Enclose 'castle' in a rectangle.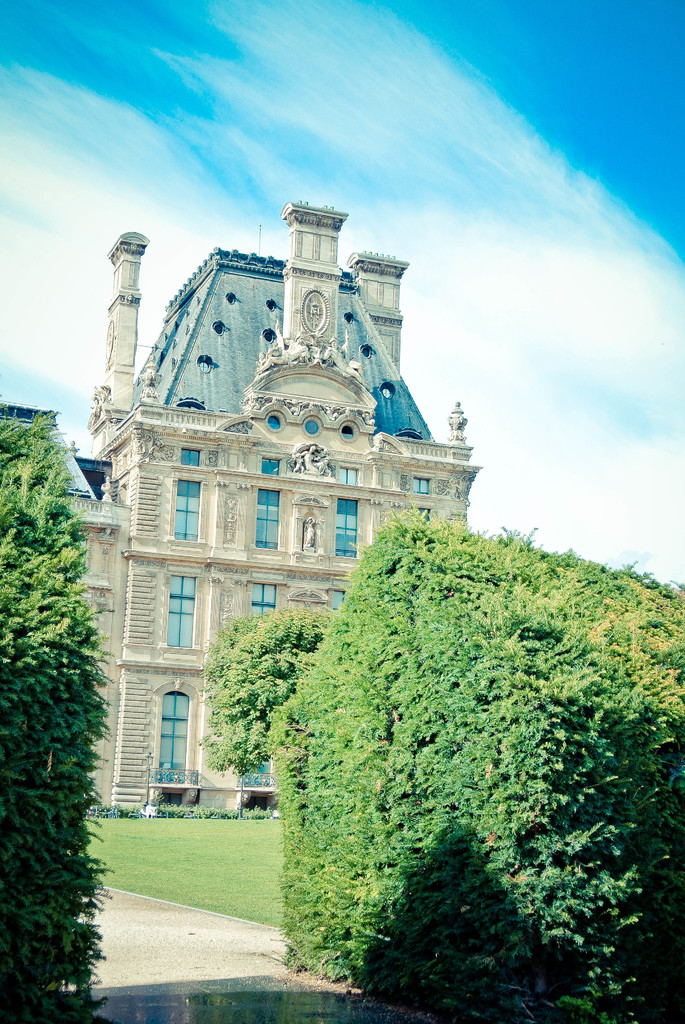
region(98, 196, 596, 890).
